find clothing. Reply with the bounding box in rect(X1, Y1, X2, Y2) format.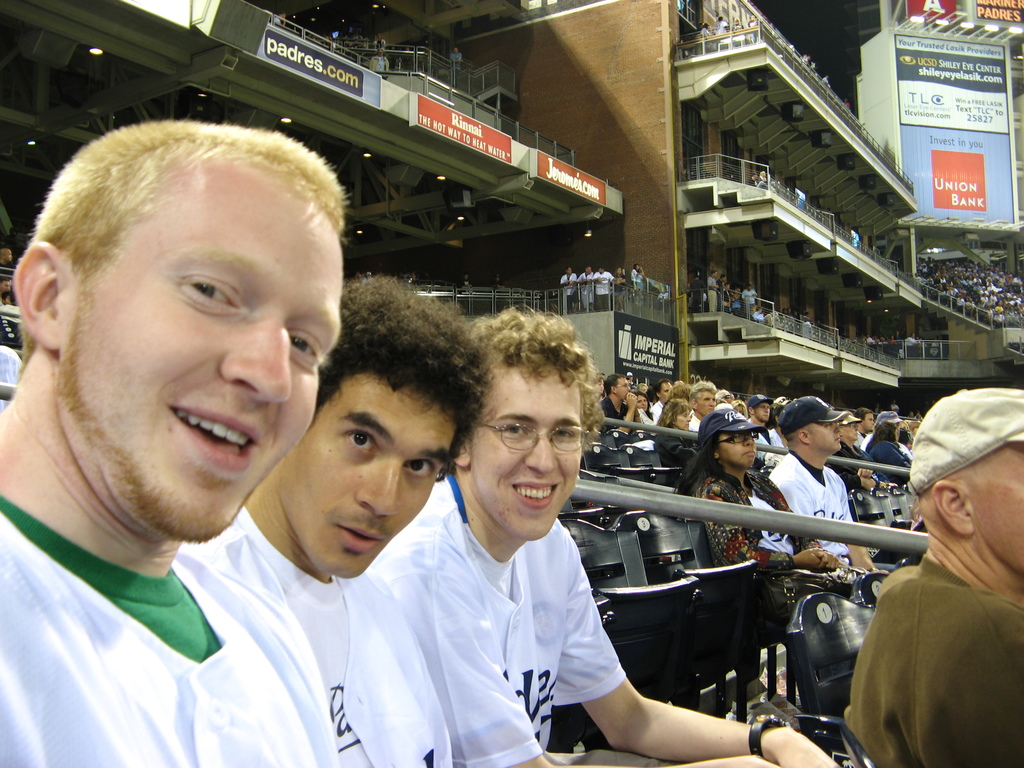
rect(764, 452, 863, 570).
